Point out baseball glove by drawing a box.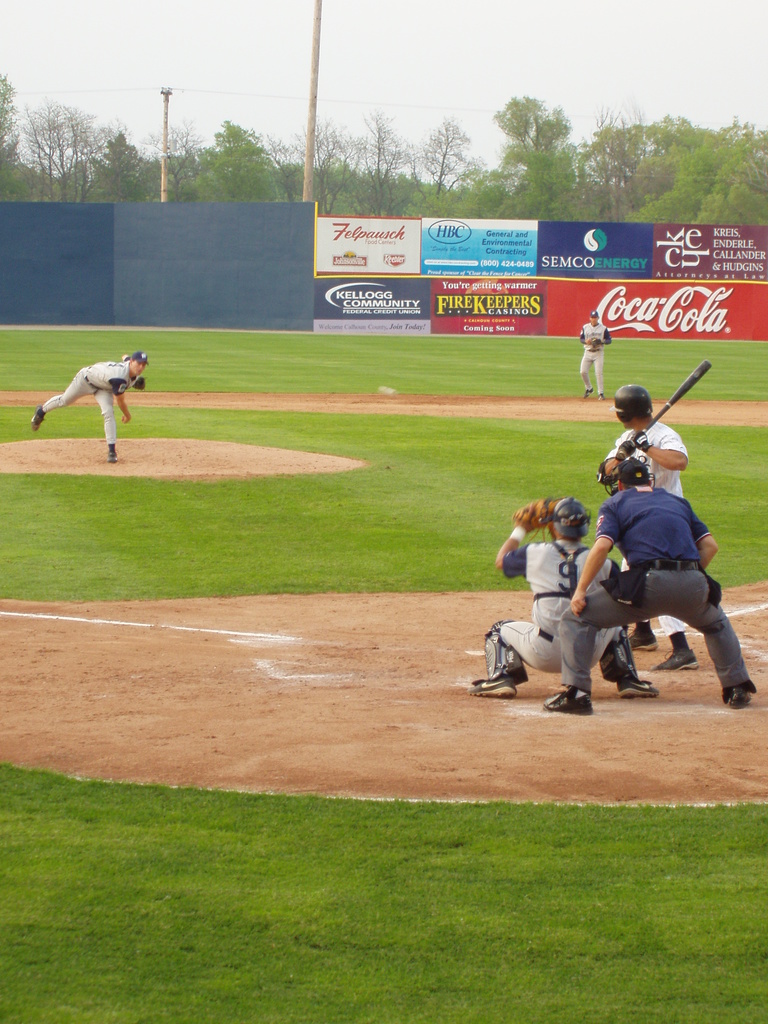
x1=512, y1=498, x2=545, y2=532.
